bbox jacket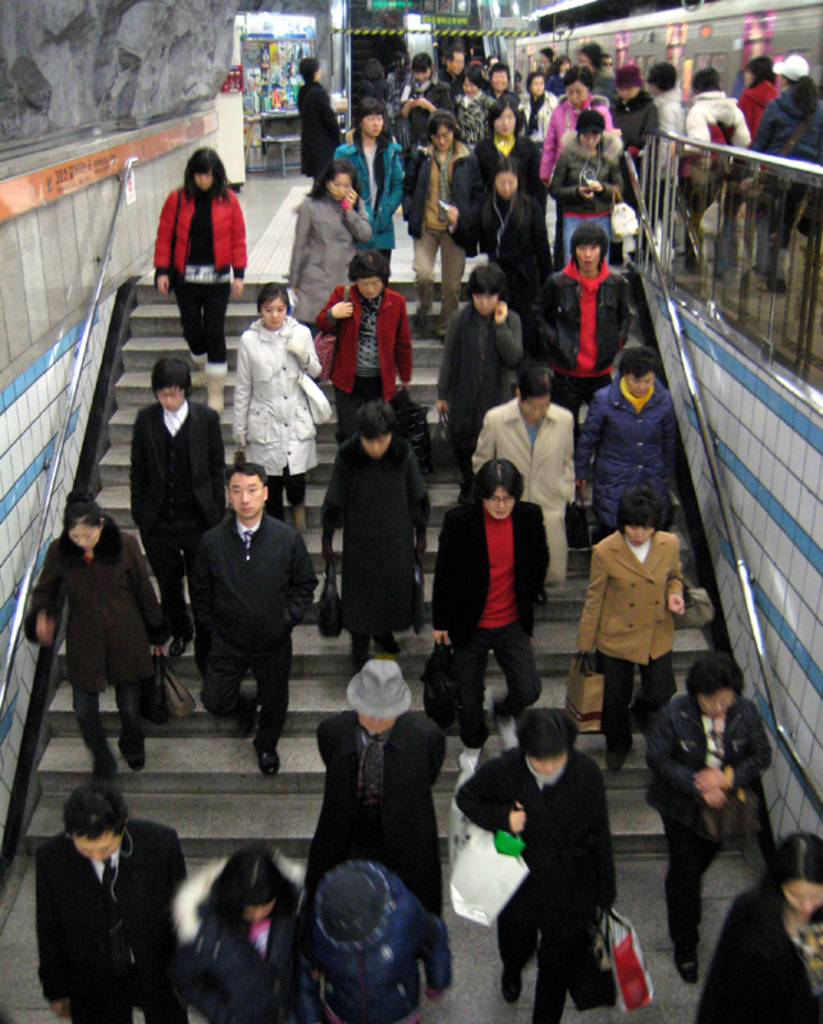
129/404/228/552
